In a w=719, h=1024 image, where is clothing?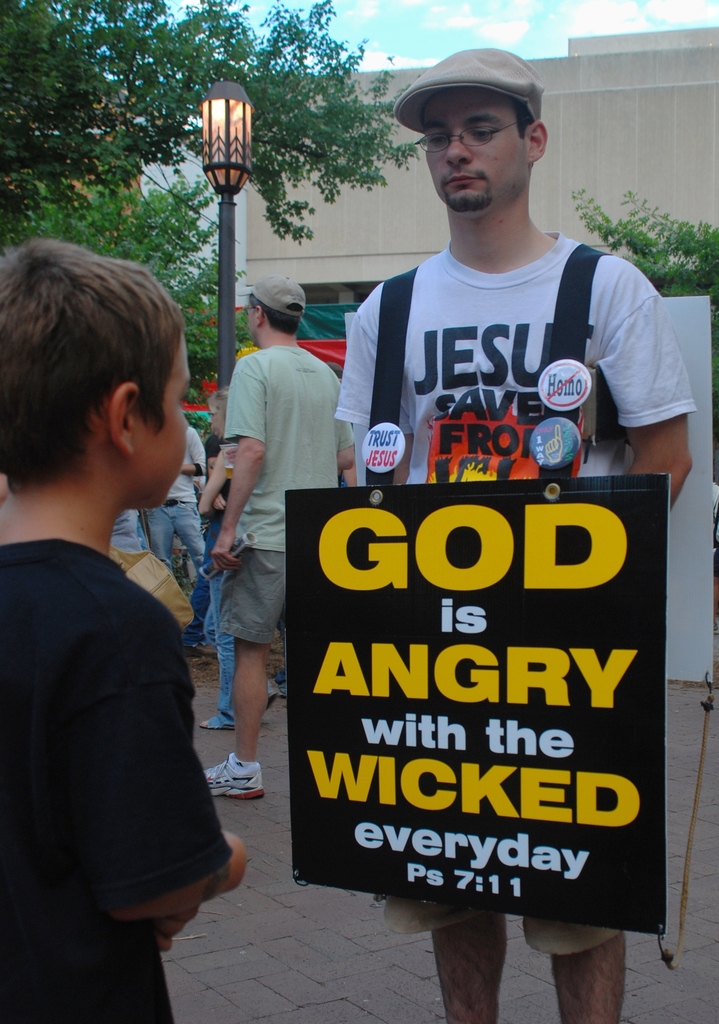
region(198, 342, 360, 657).
